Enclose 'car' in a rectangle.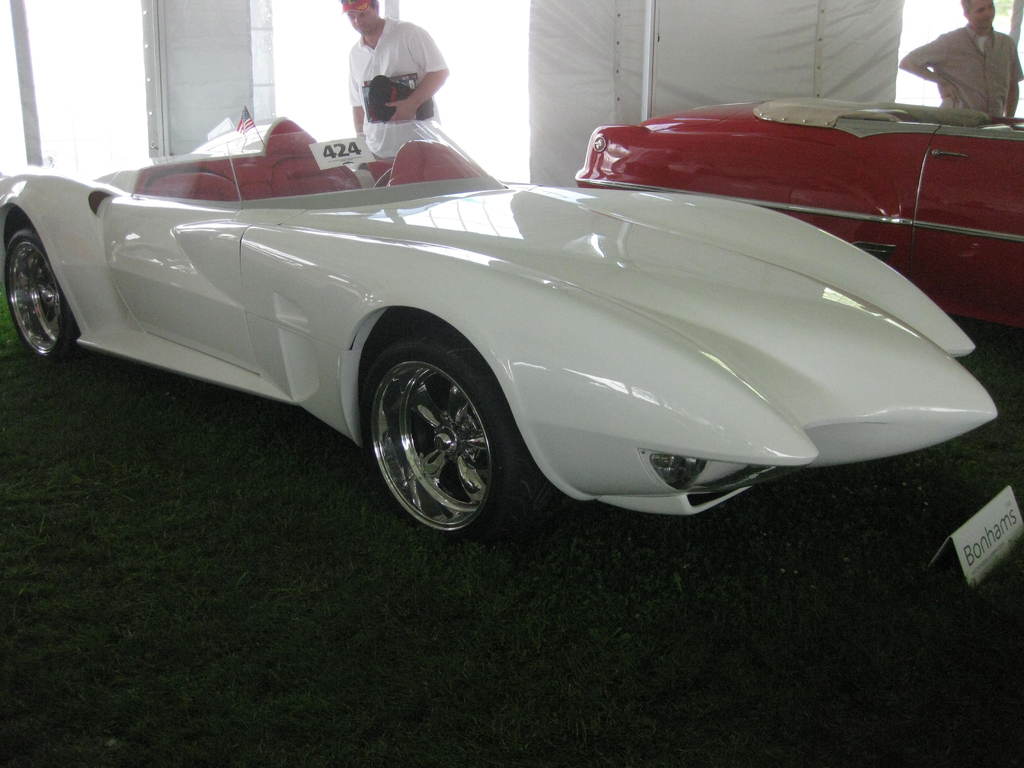
{"x1": 576, "y1": 105, "x2": 1023, "y2": 328}.
